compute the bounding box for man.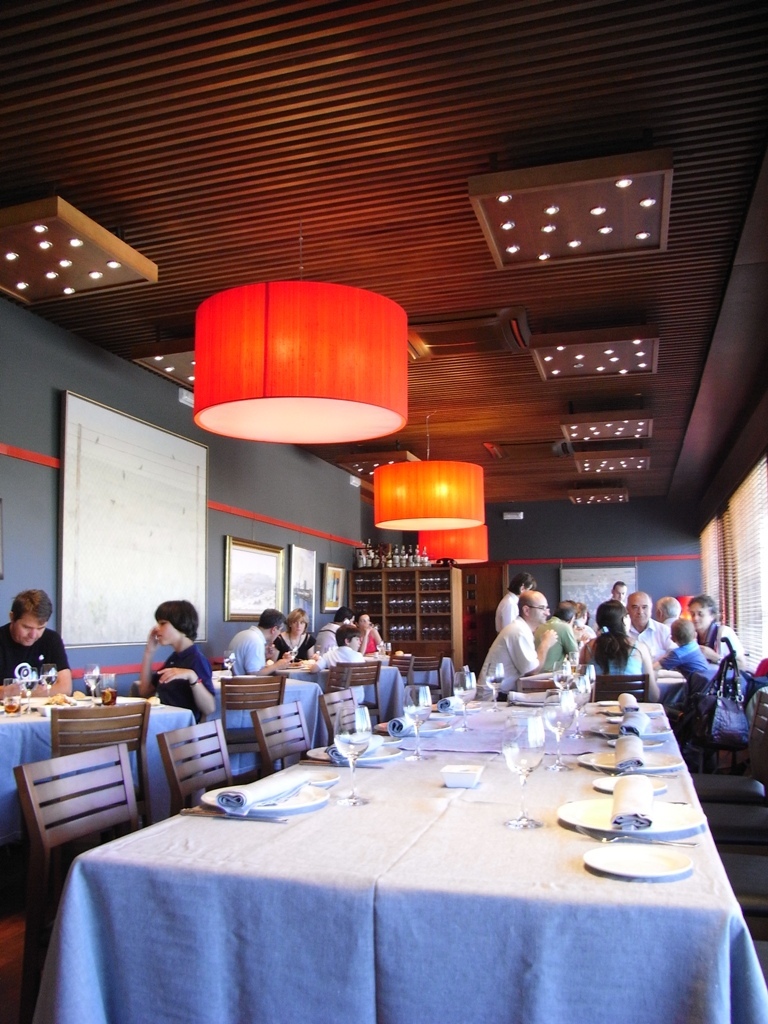
{"left": 0, "top": 583, "right": 66, "bottom": 713}.
